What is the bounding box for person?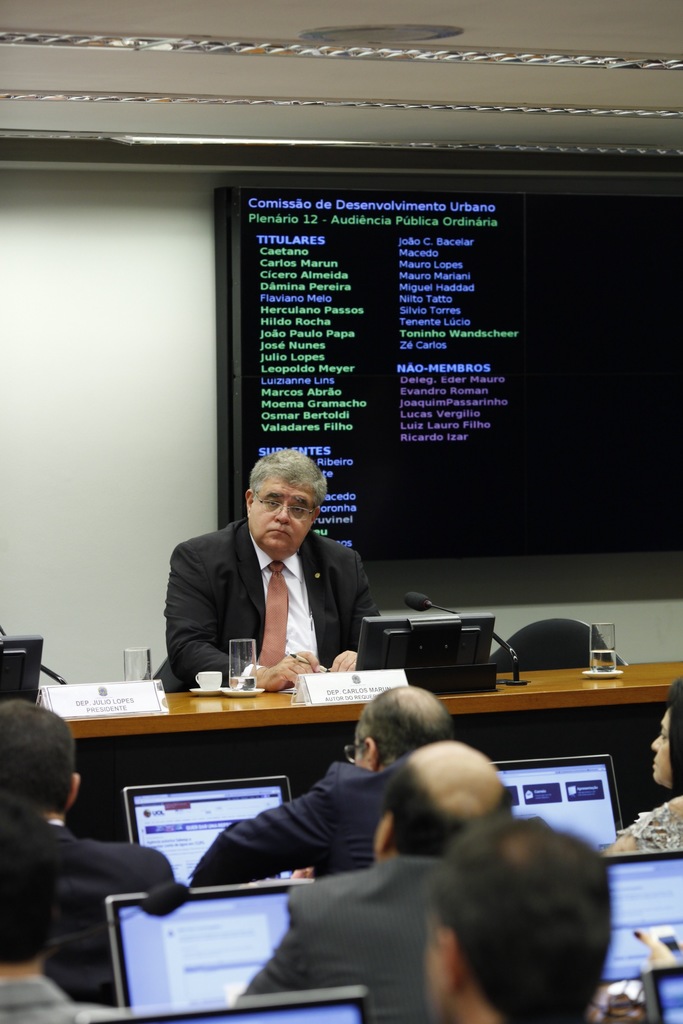
<bbox>0, 706, 171, 1005</bbox>.
